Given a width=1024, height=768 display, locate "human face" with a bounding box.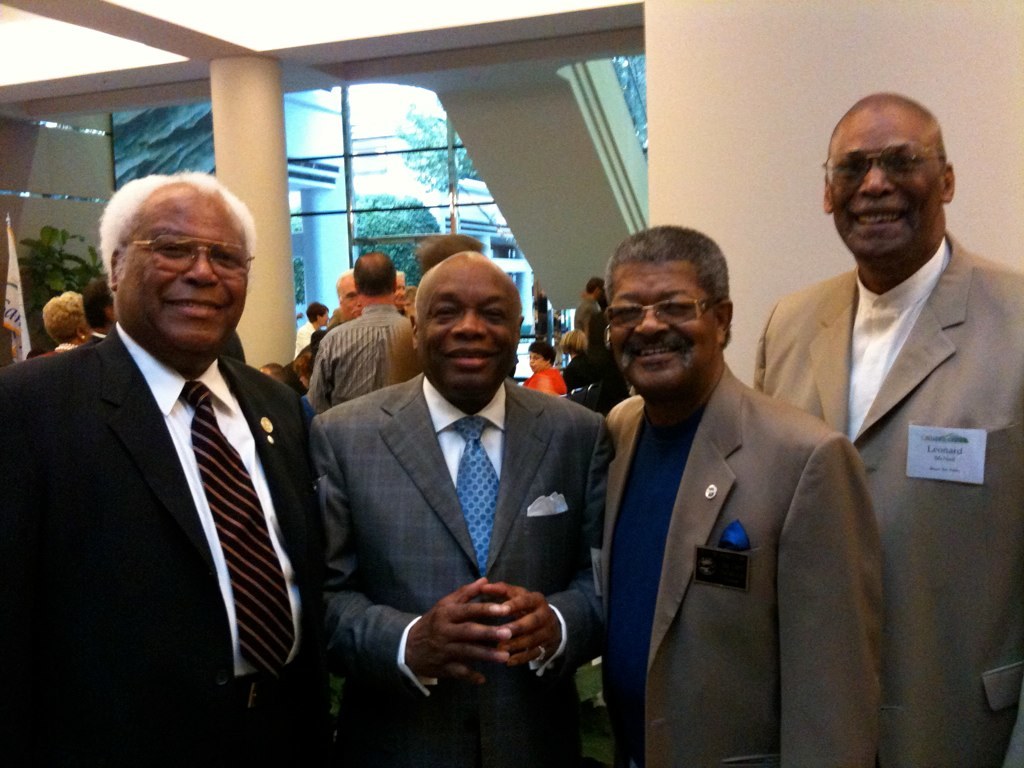
Located: (x1=341, y1=277, x2=363, y2=320).
